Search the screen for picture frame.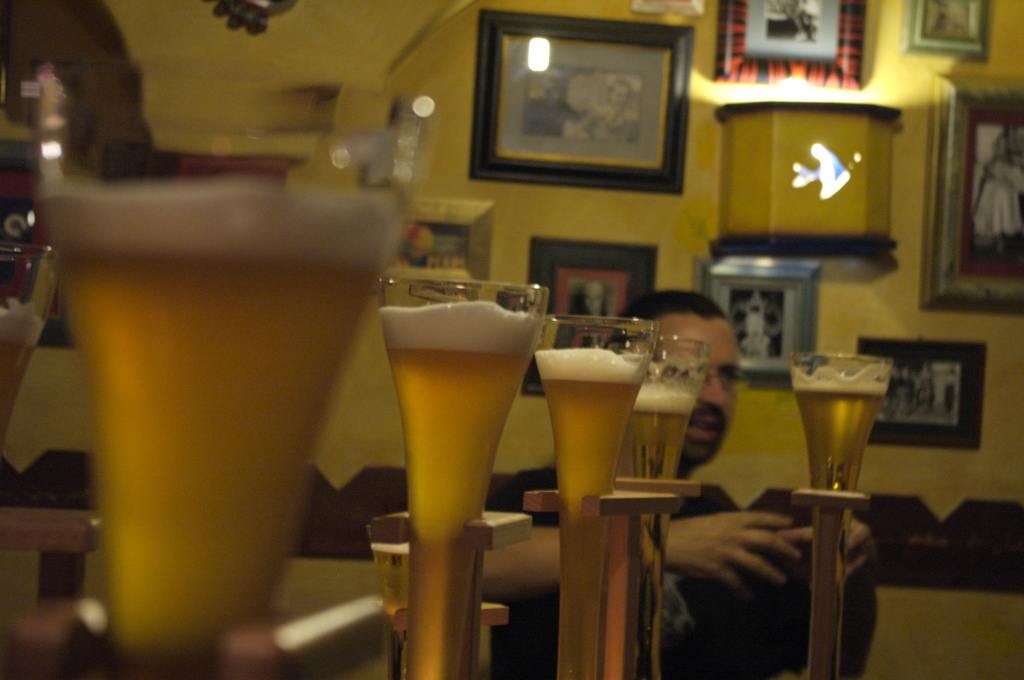
Found at region(900, 0, 991, 58).
